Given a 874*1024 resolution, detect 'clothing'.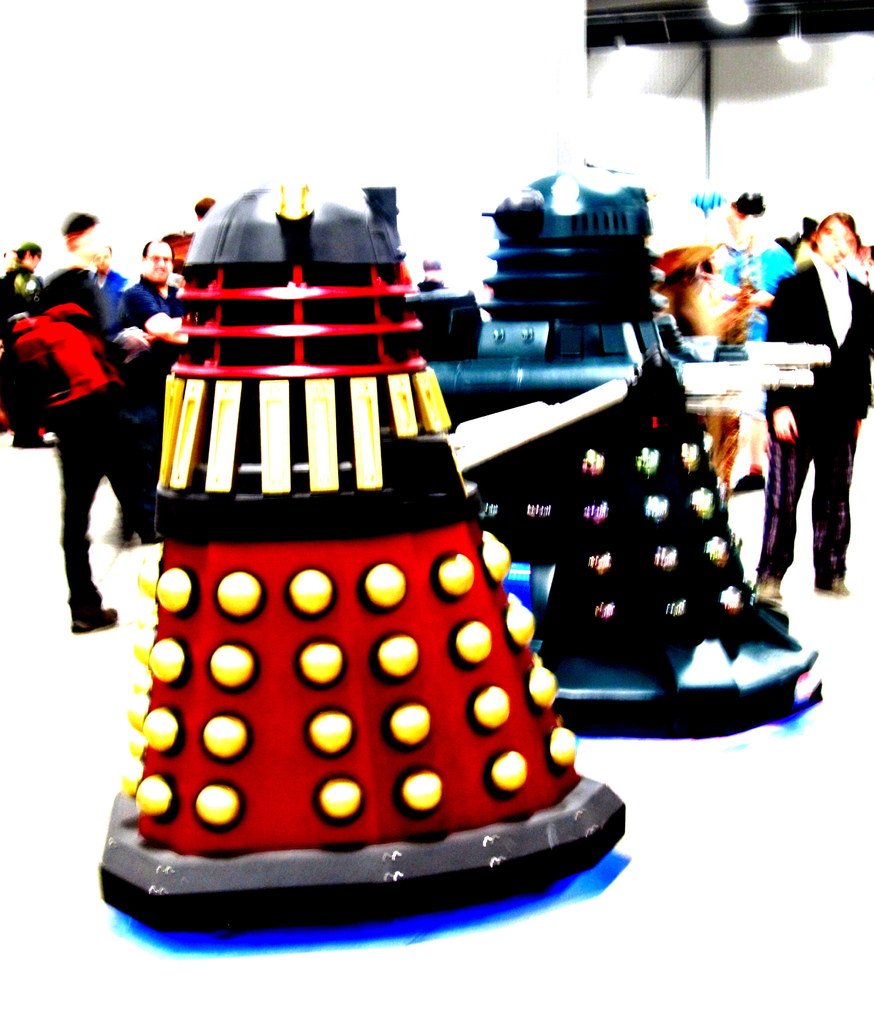
727 241 794 422.
